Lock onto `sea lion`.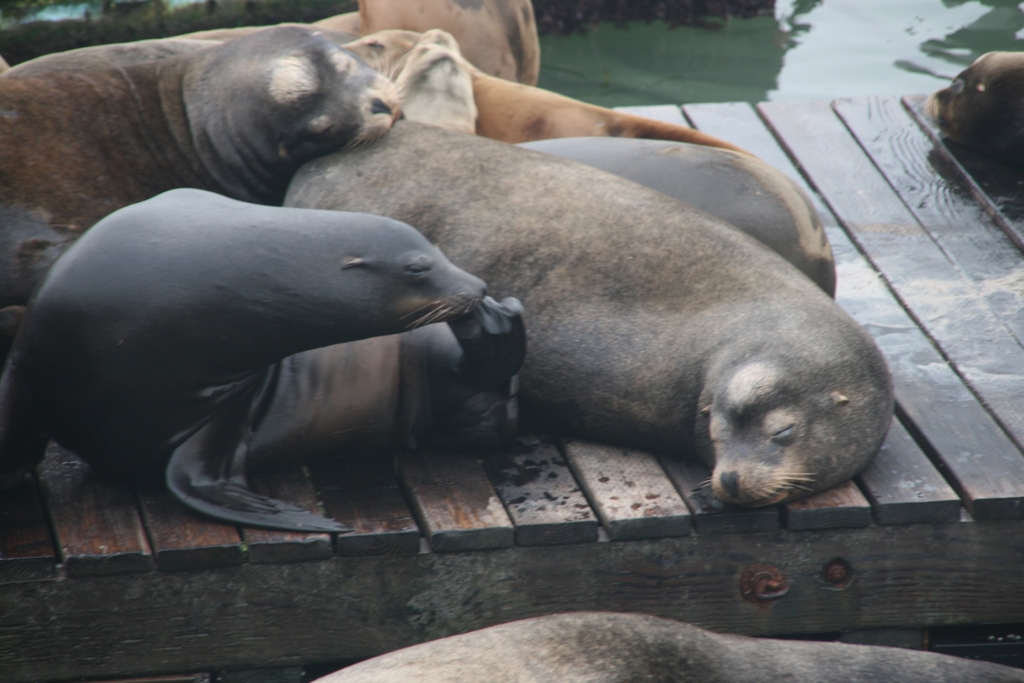
Locked: BBox(311, 612, 1023, 682).
